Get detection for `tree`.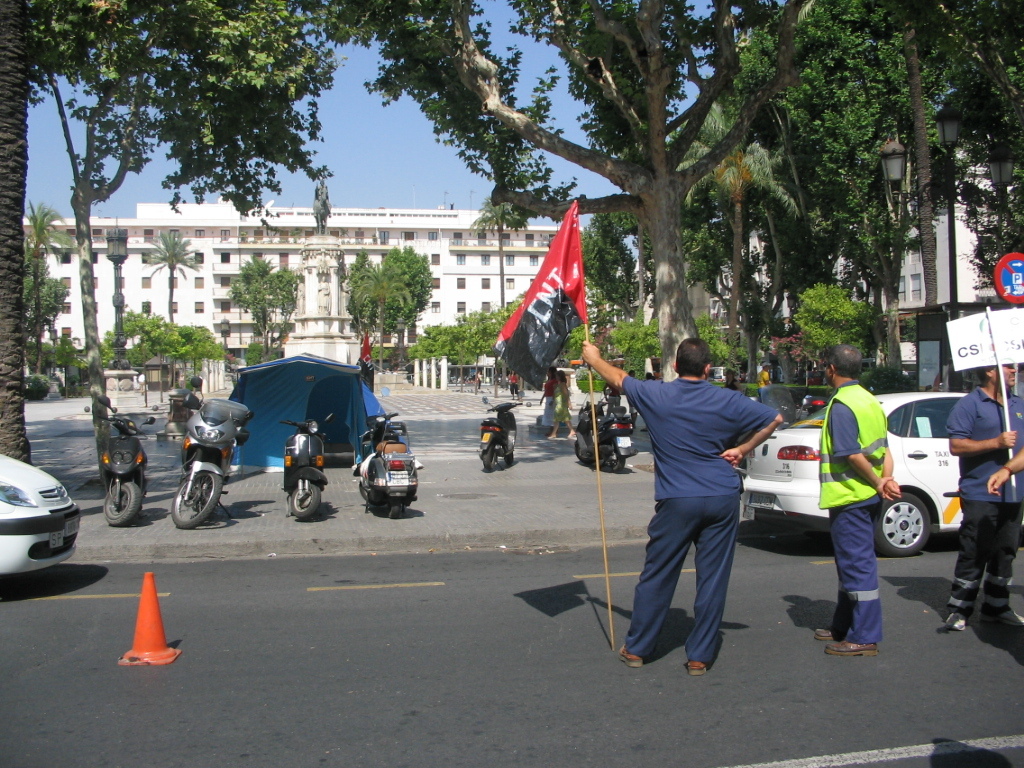
Detection: (373, 254, 409, 375).
